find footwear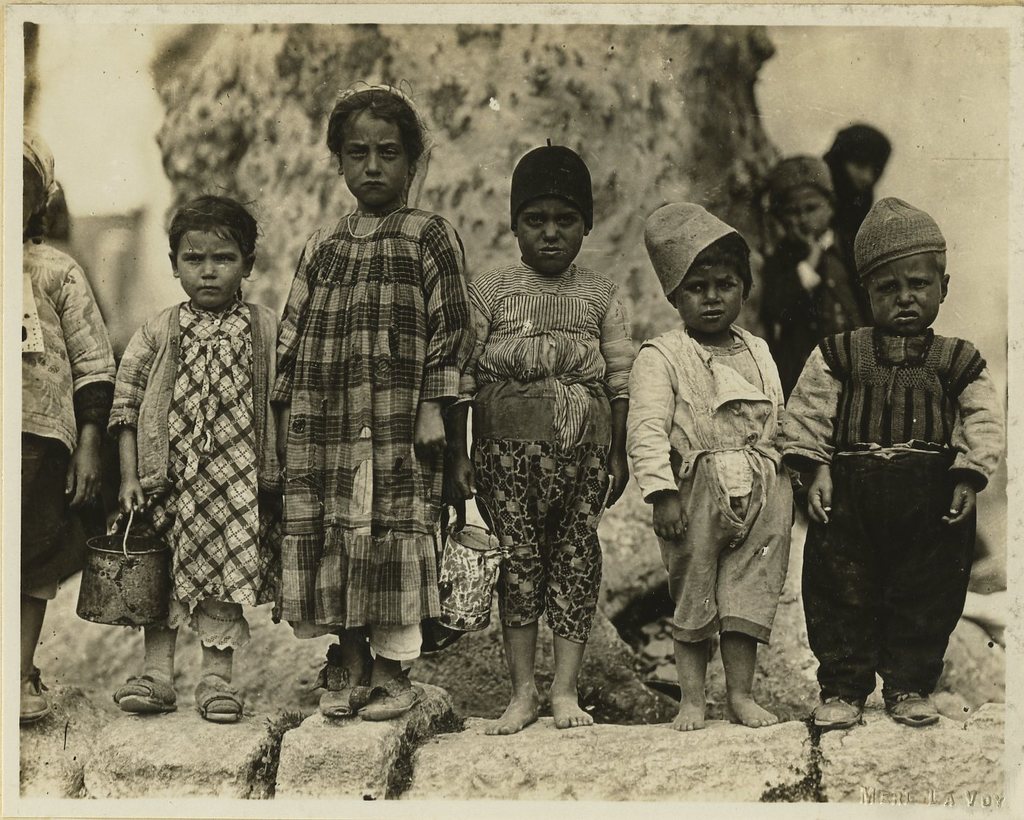
region(361, 669, 429, 721)
